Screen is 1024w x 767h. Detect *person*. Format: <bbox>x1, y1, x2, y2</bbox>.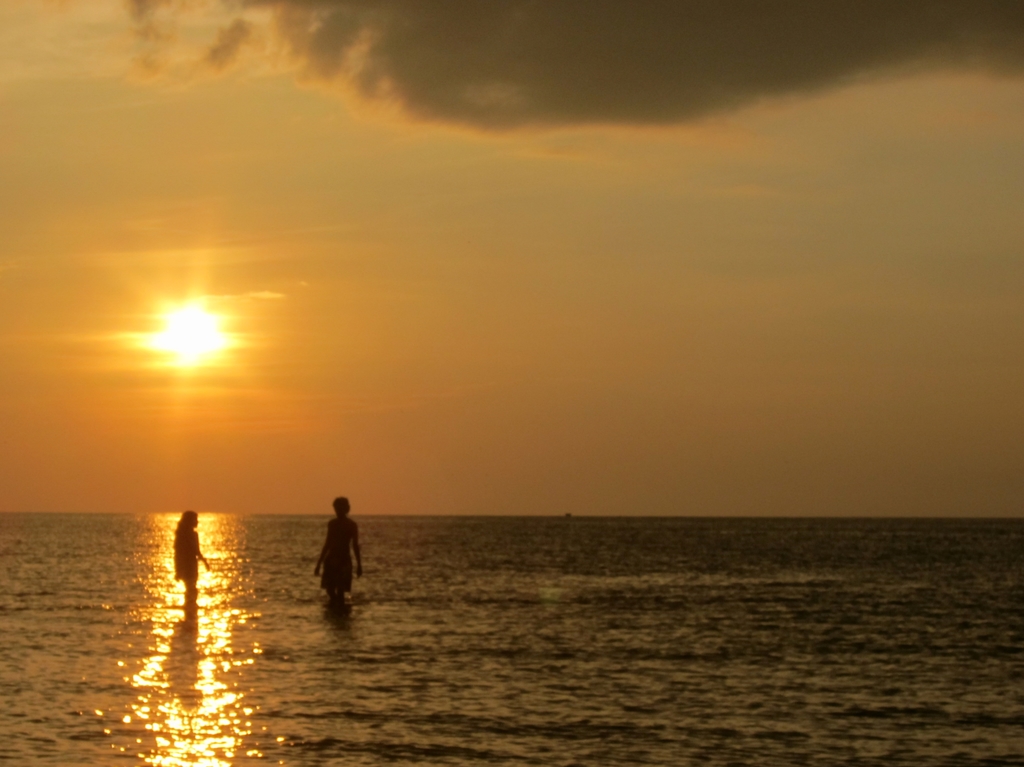
<bbox>170, 509, 216, 595</bbox>.
